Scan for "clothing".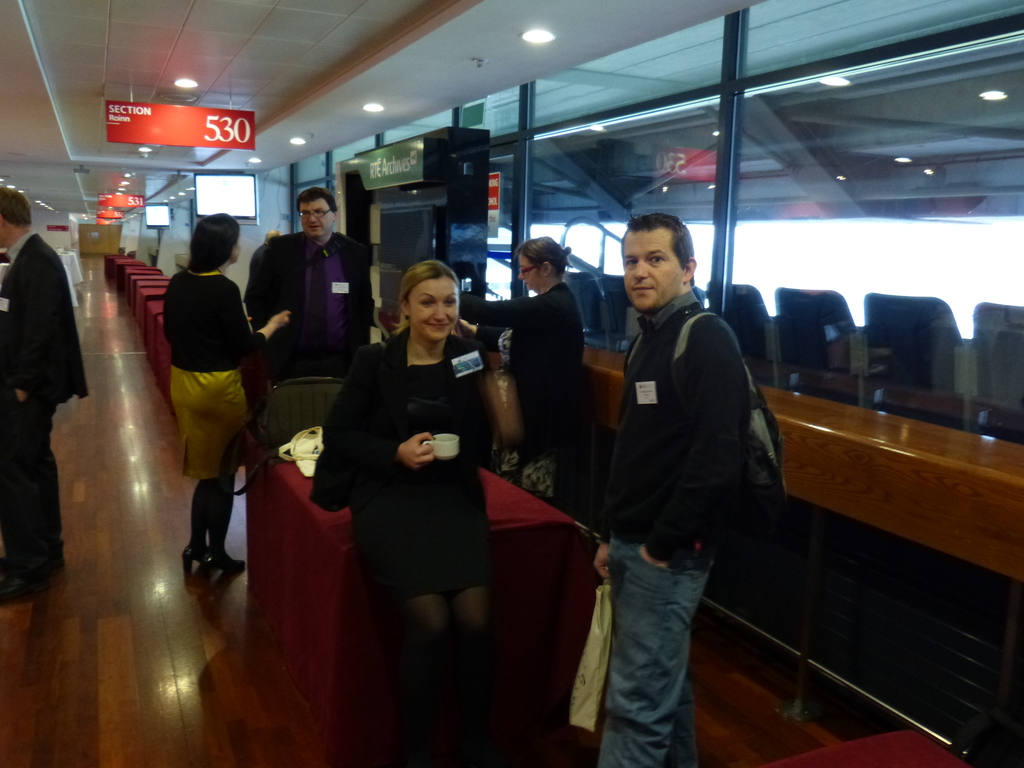
Scan result: 163:270:269:479.
